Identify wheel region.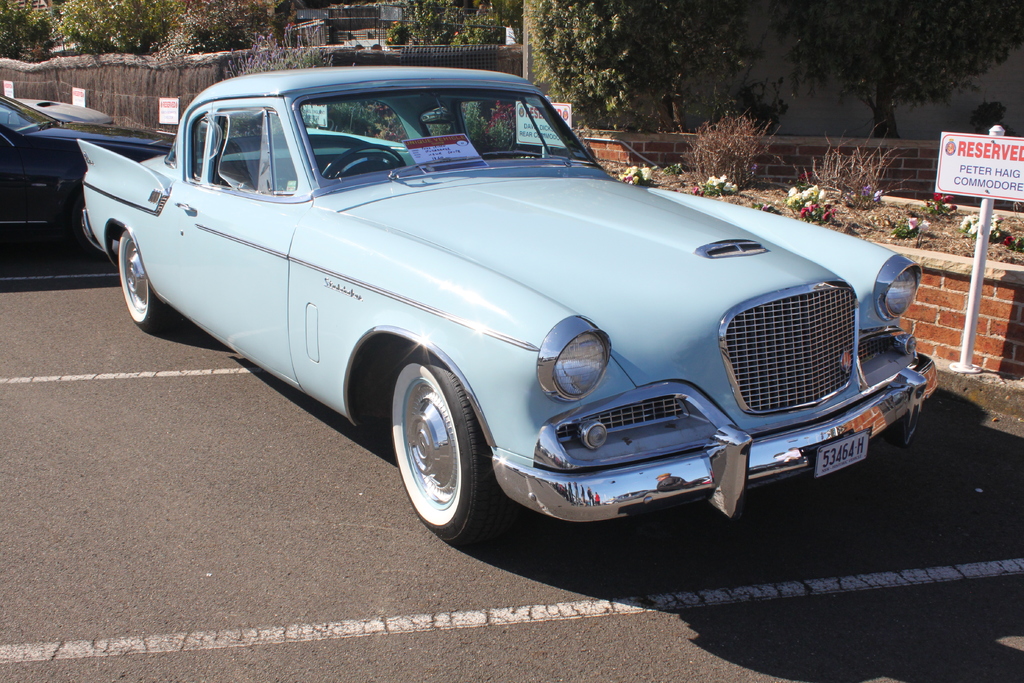
Region: bbox=[389, 355, 492, 543].
